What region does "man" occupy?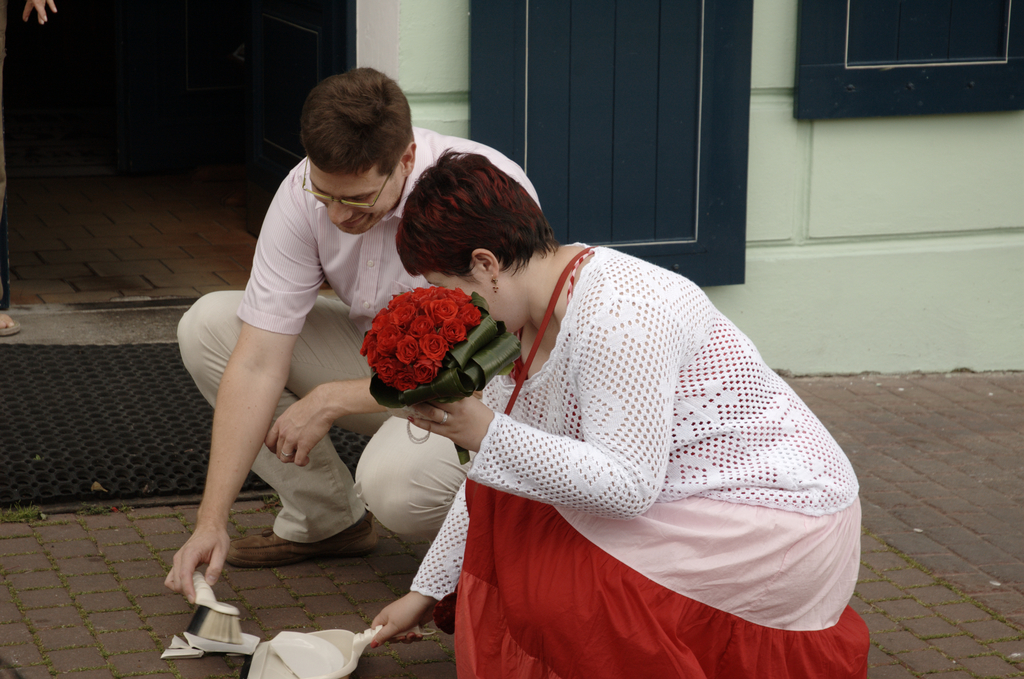
{"left": 175, "top": 73, "right": 538, "bottom": 606}.
